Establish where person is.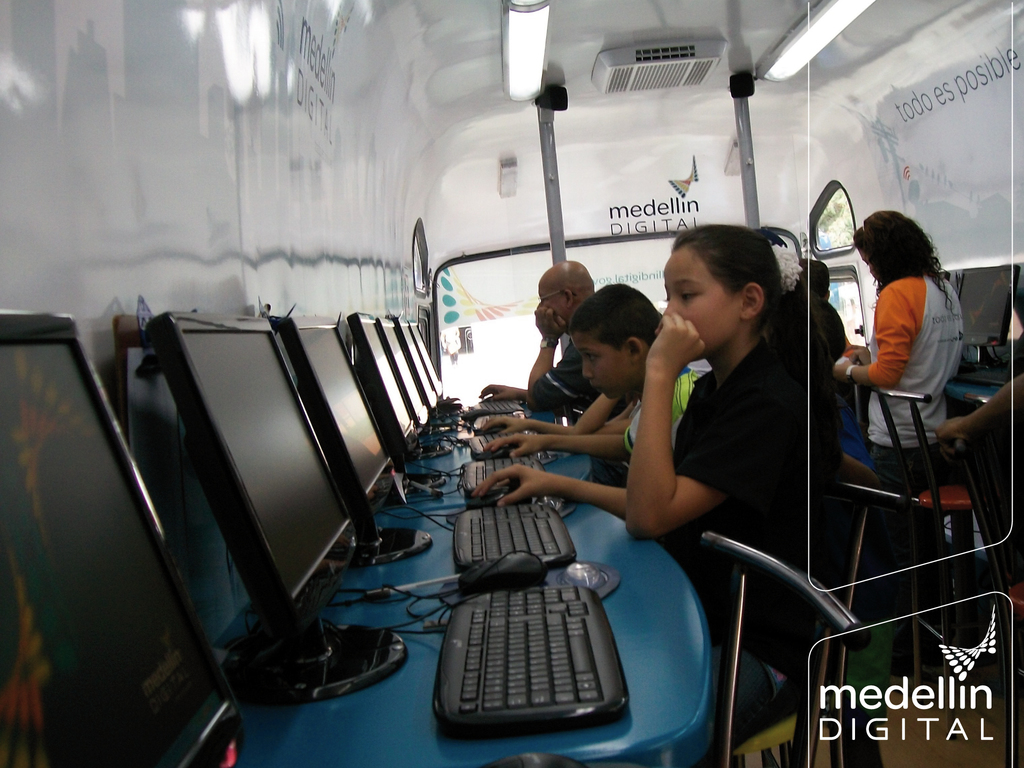
Established at rect(472, 218, 857, 752).
